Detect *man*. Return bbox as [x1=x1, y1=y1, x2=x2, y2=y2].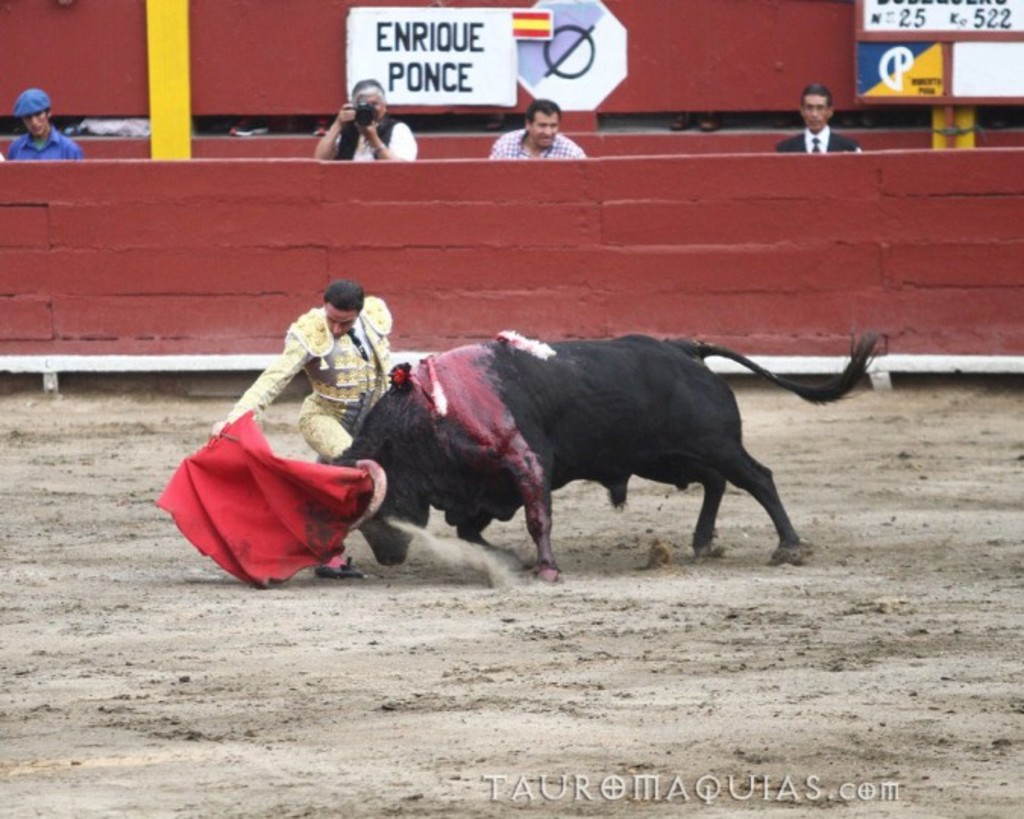
[x1=488, y1=105, x2=589, y2=156].
